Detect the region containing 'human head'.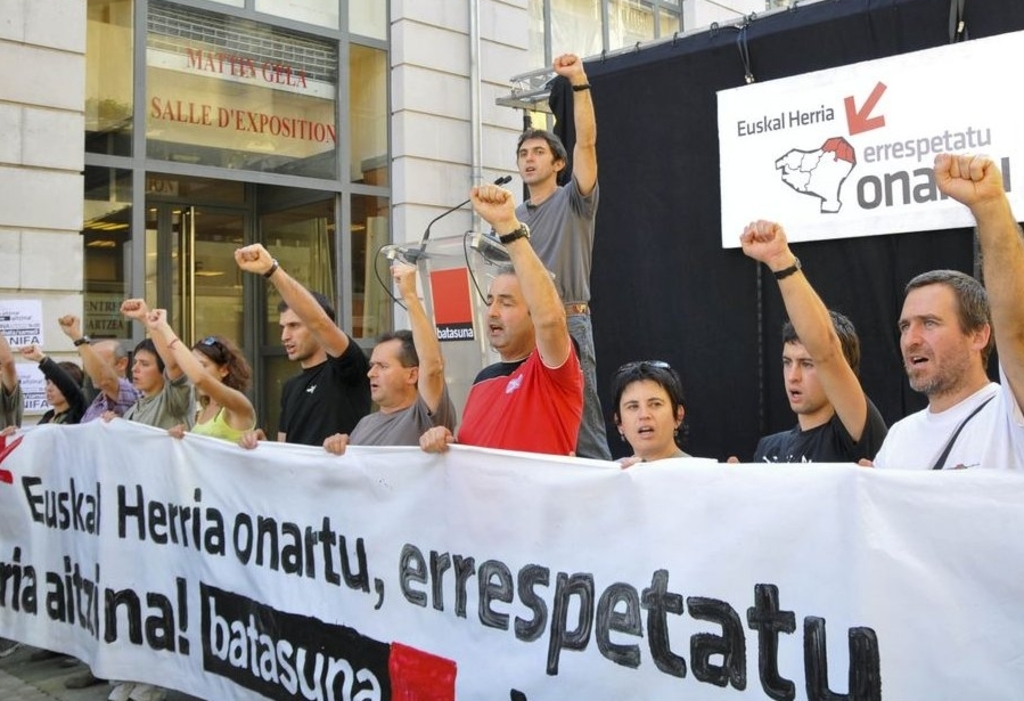
<box>777,307,858,409</box>.
